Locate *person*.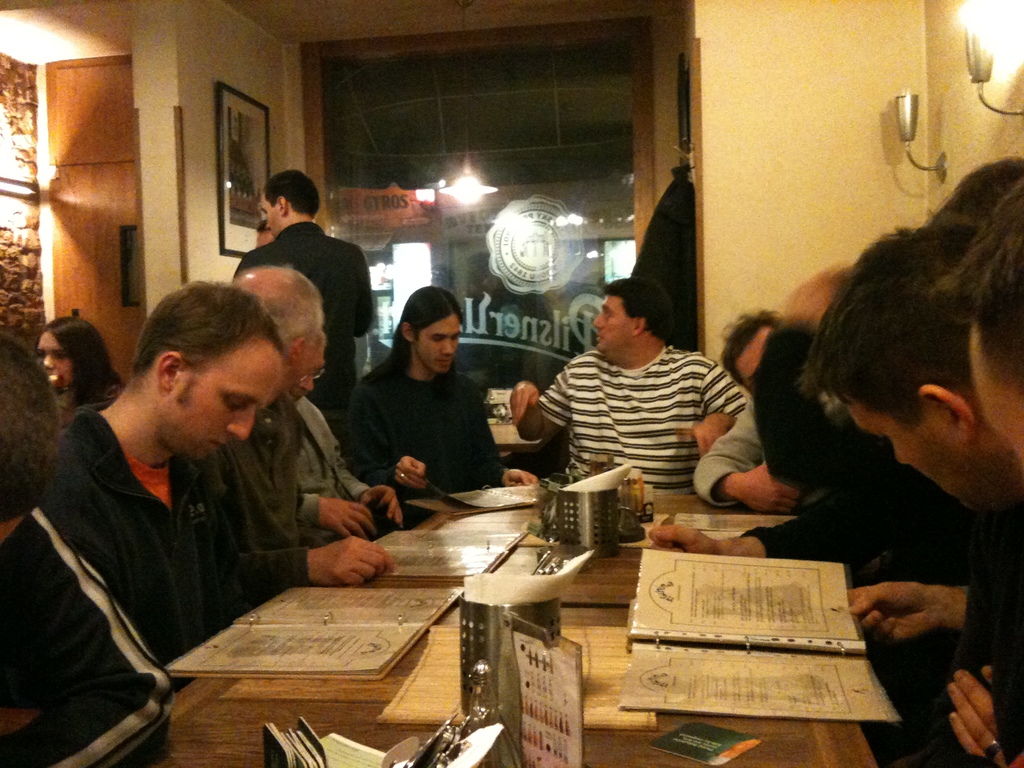
Bounding box: BBox(760, 265, 848, 359).
